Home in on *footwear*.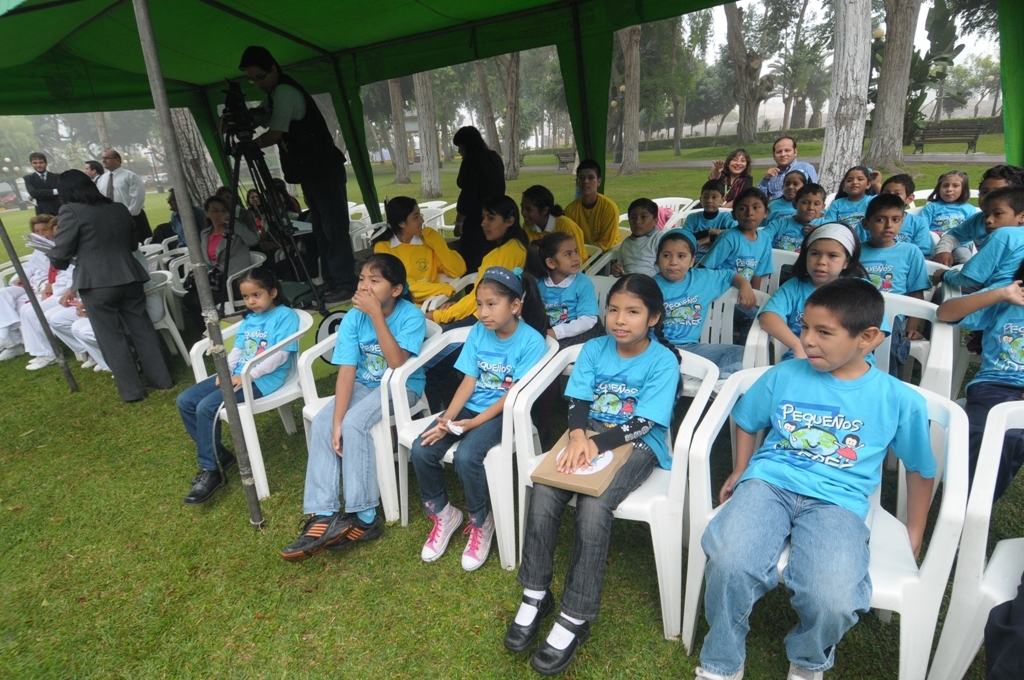
Homed in at Rect(325, 507, 376, 553).
